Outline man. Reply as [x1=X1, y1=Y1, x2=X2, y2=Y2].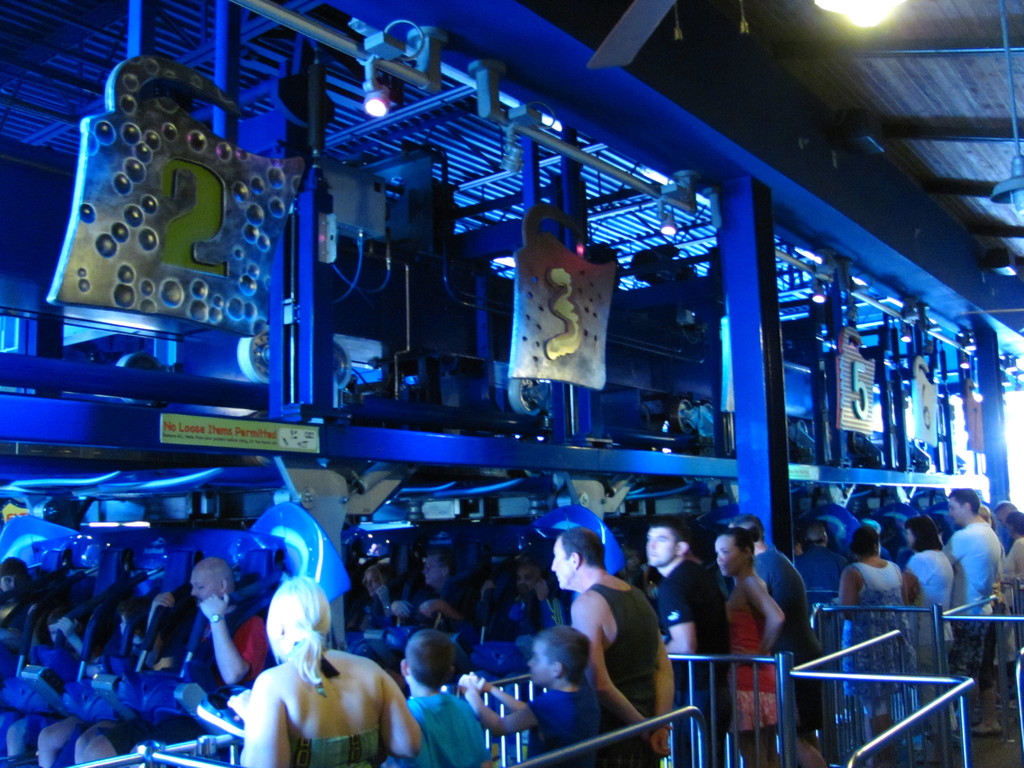
[x1=72, y1=558, x2=268, y2=767].
